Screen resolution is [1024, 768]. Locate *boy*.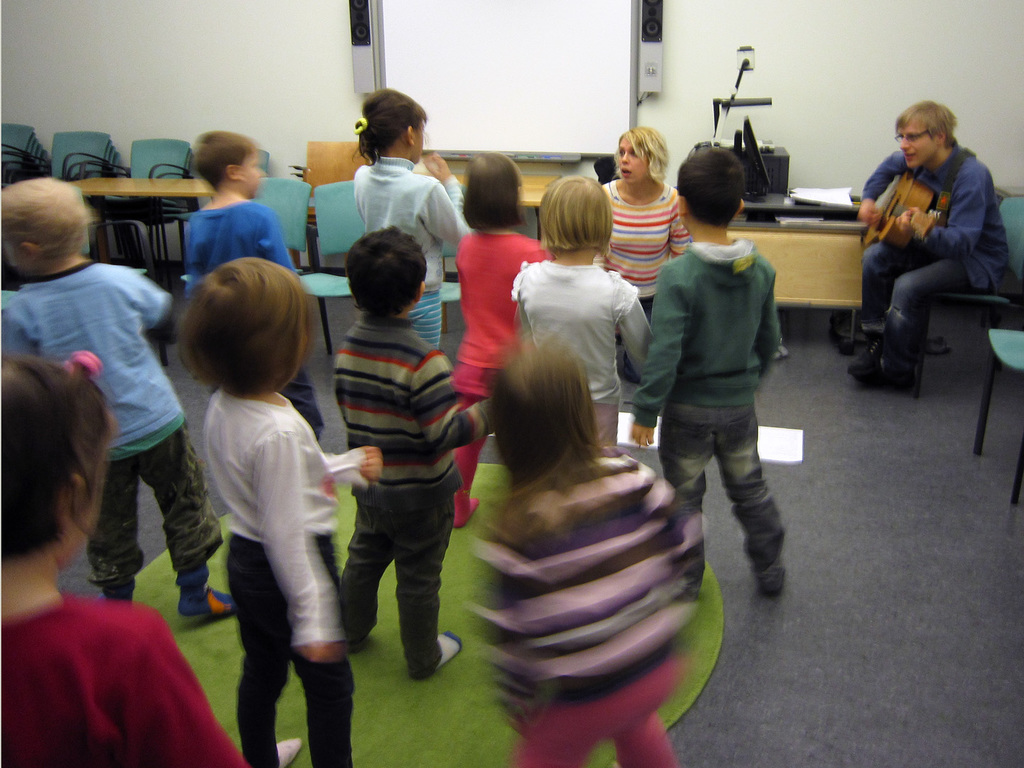
336,225,493,681.
